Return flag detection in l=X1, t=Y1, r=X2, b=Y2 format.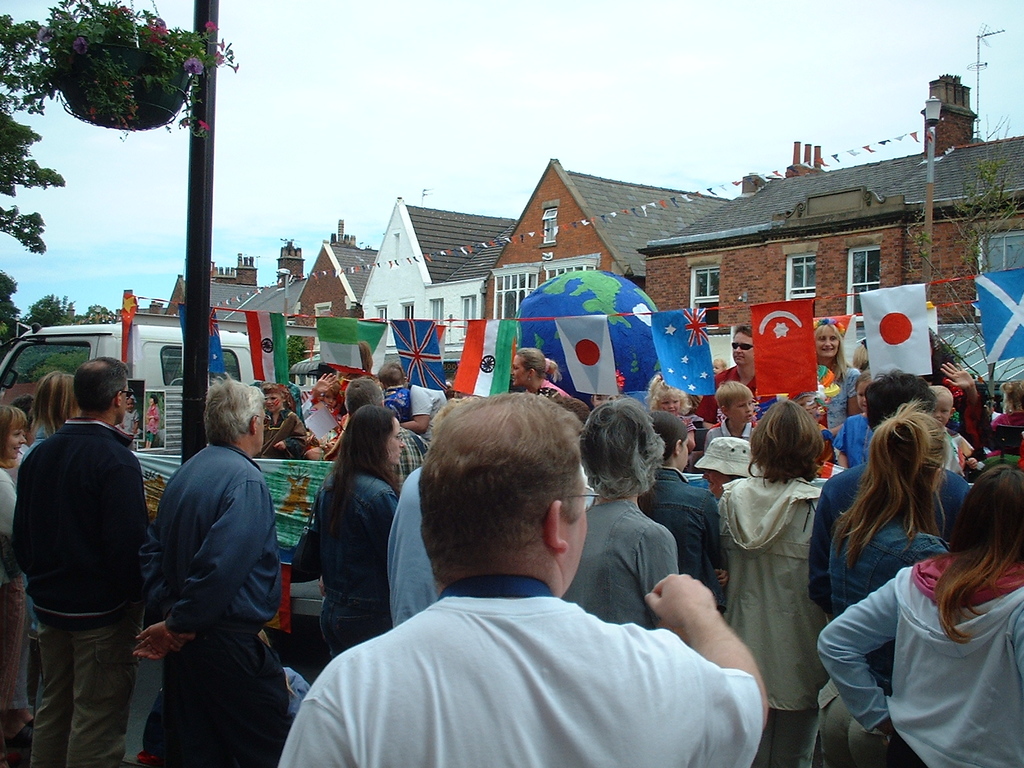
l=820, t=464, r=847, b=477.
